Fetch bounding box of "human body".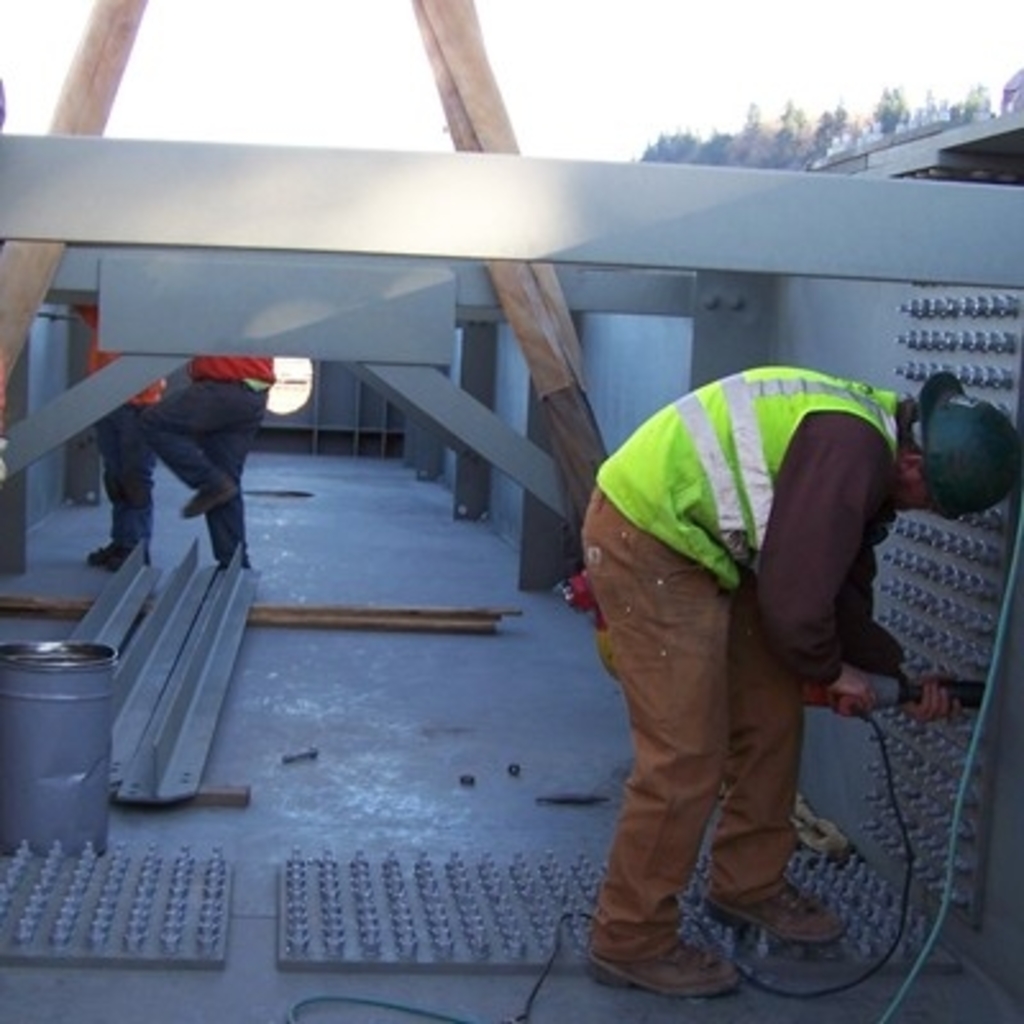
Bbox: box=[148, 325, 289, 576].
